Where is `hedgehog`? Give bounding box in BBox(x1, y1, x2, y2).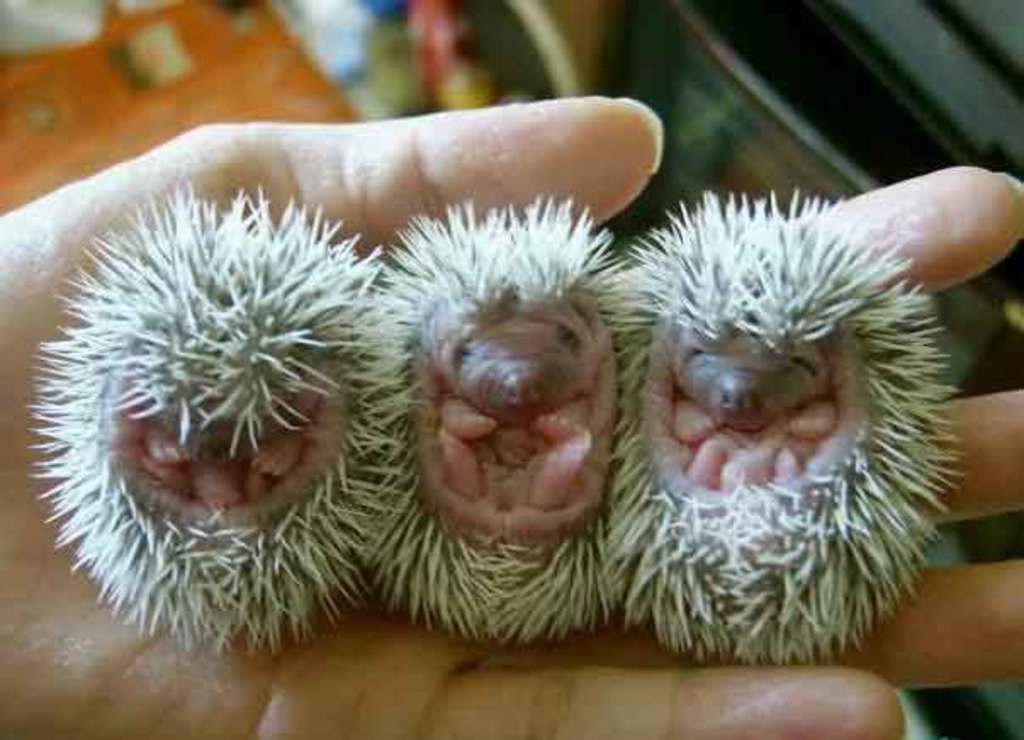
BBox(367, 190, 620, 648).
